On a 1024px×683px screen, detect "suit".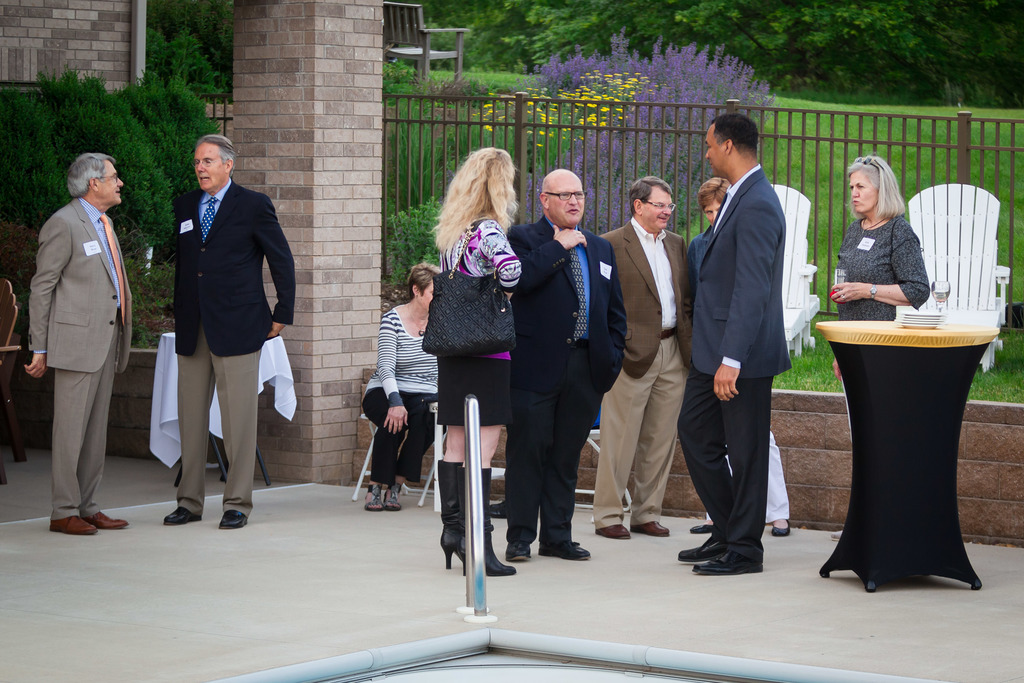
(left=173, top=178, right=299, bottom=512).
